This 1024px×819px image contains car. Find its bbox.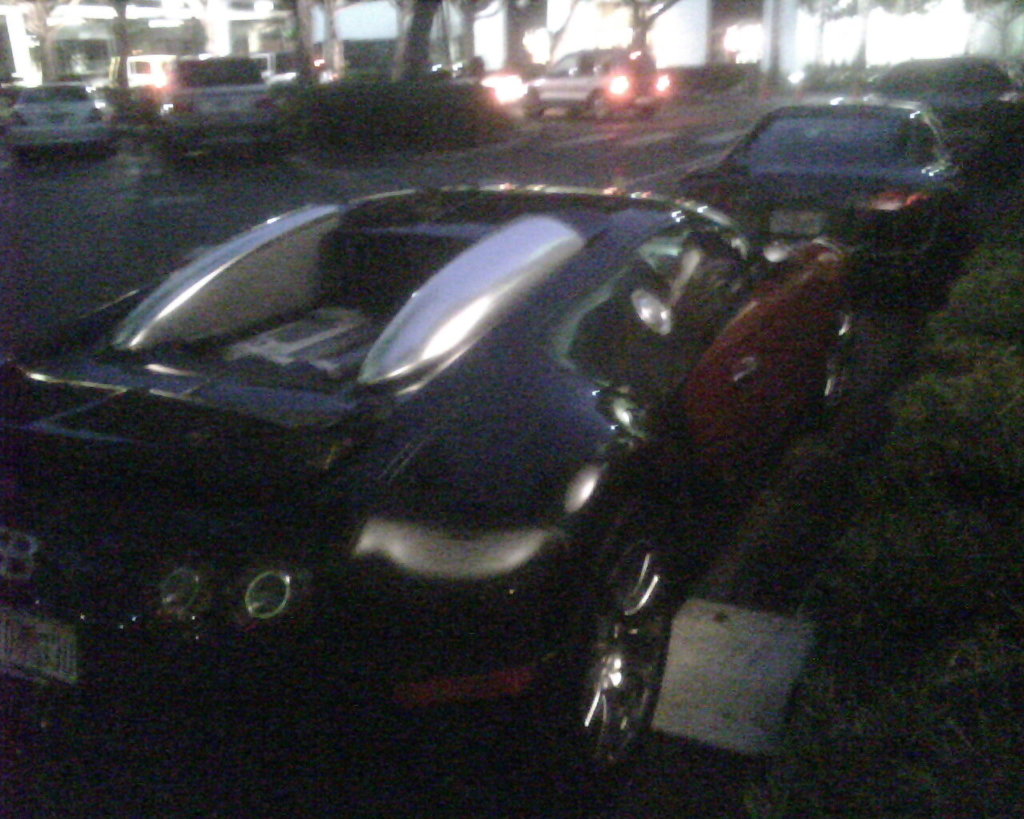
[x1=10, y1=74, x2=126, y2=167].
